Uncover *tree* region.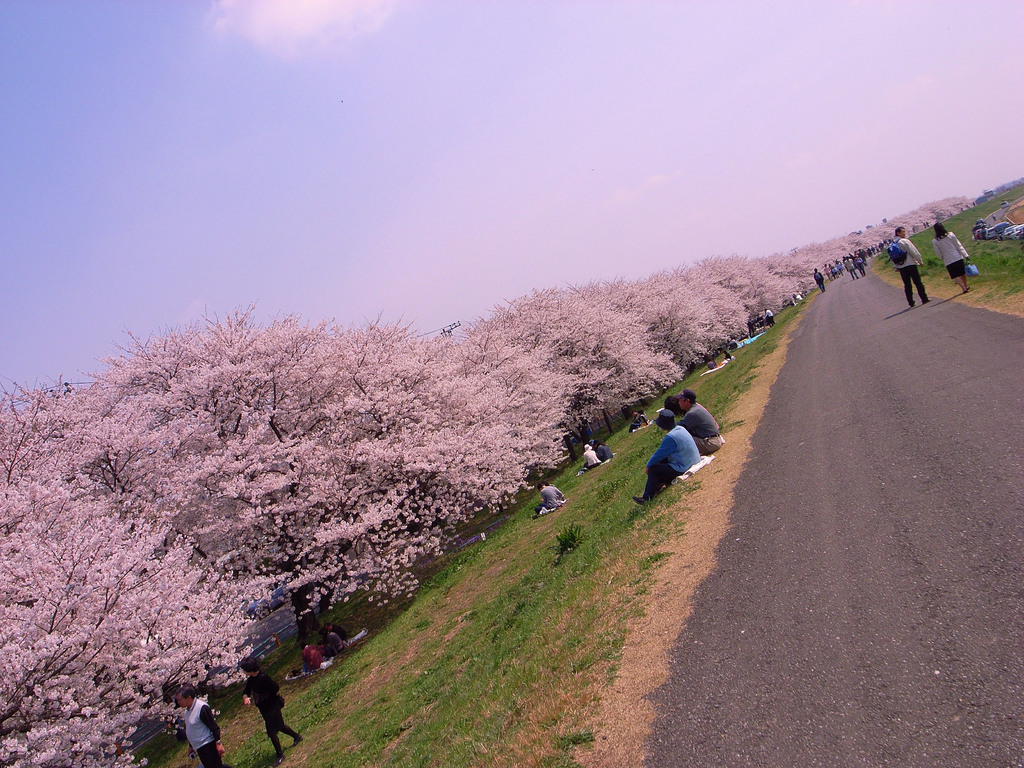
Uncovered: (490,287,686,463).
